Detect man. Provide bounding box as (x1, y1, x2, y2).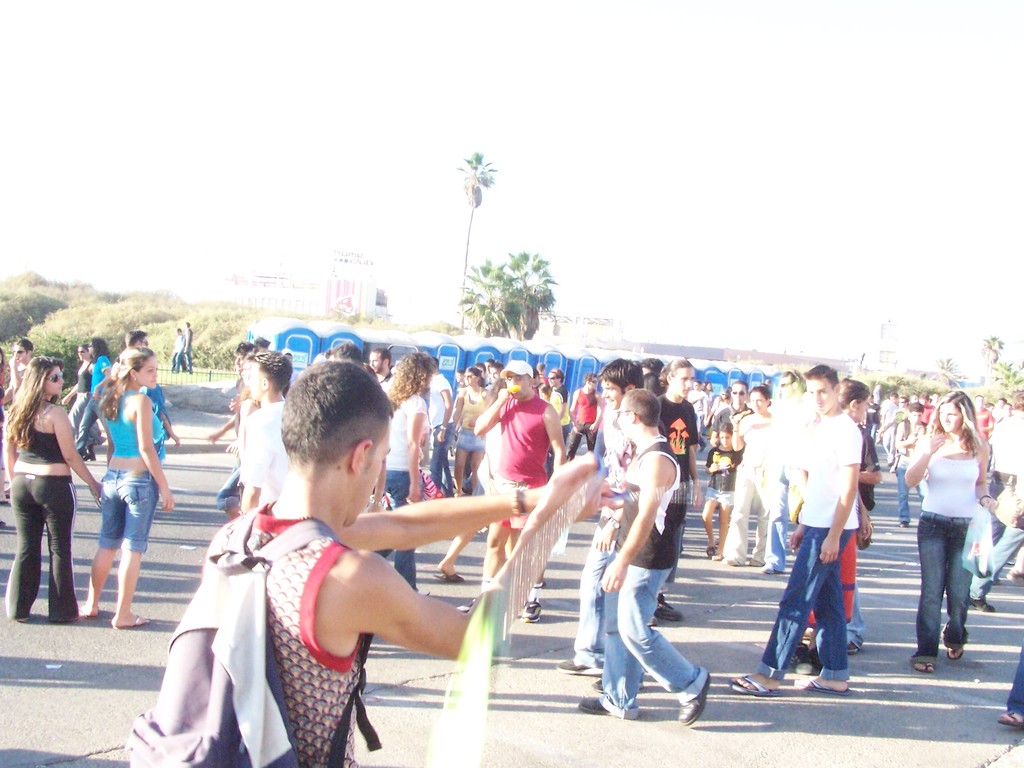
(0, 337, 42, 495).
